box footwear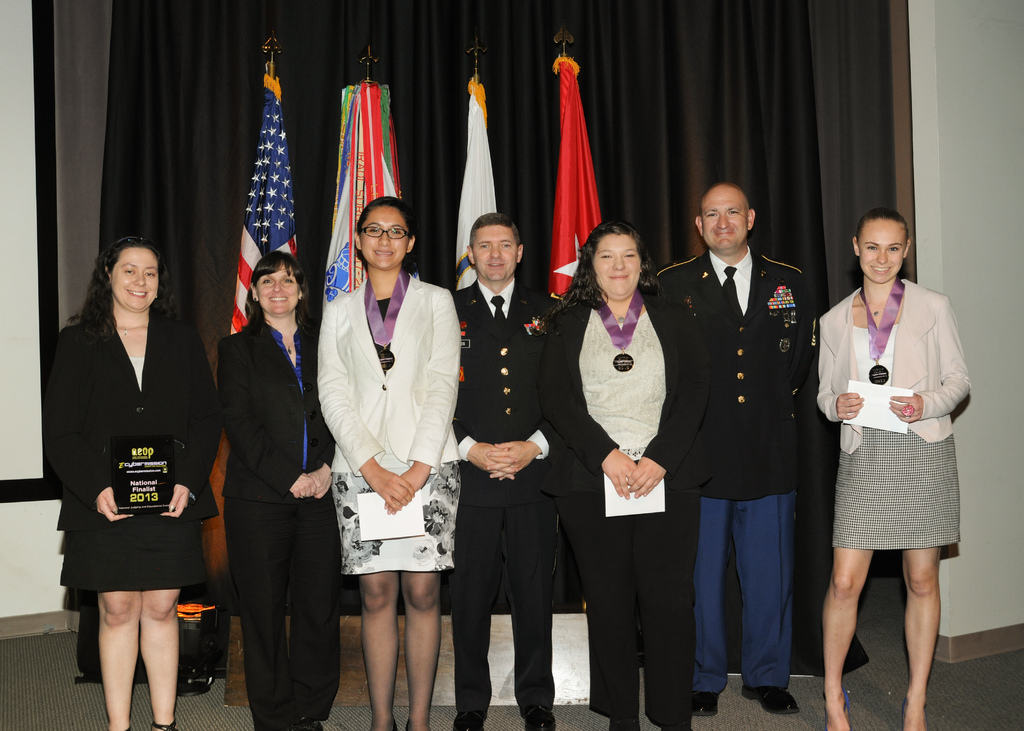
<region>659, 714, 701, 730</region>
